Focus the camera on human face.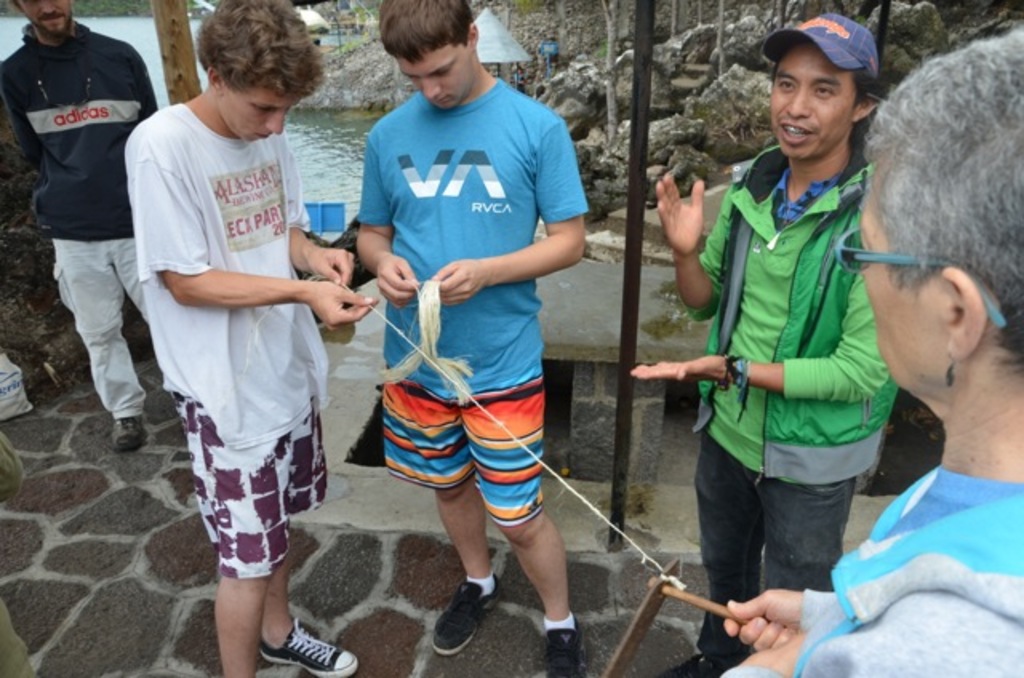
Focus region: (x1=221, y1=86, x2=302, y2=141).
